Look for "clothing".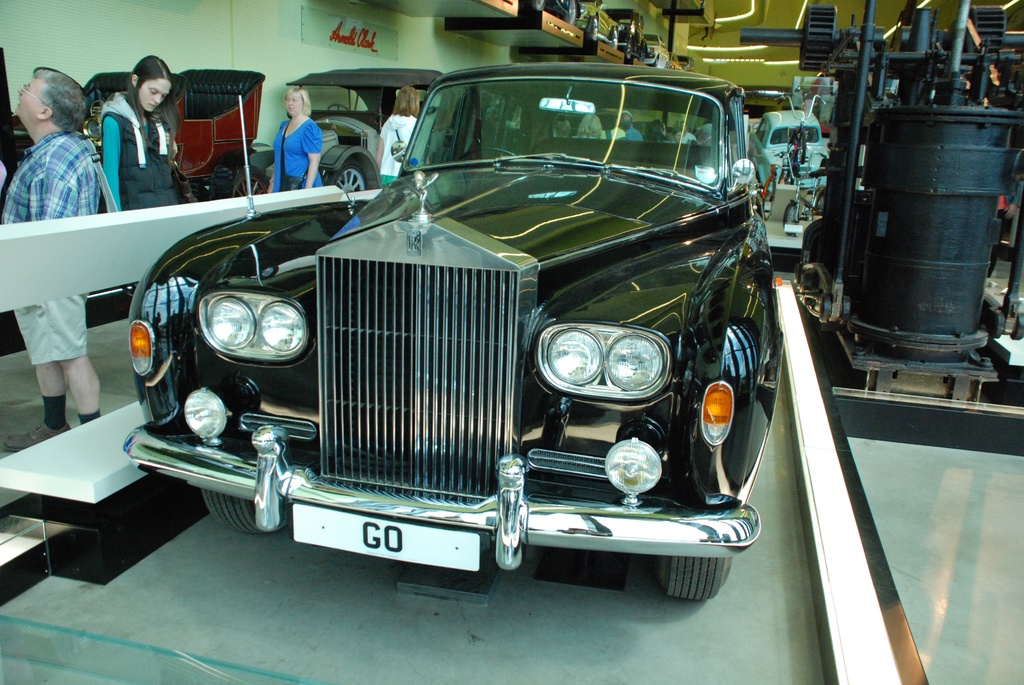
Found: region(97, 82, 185, 209).
